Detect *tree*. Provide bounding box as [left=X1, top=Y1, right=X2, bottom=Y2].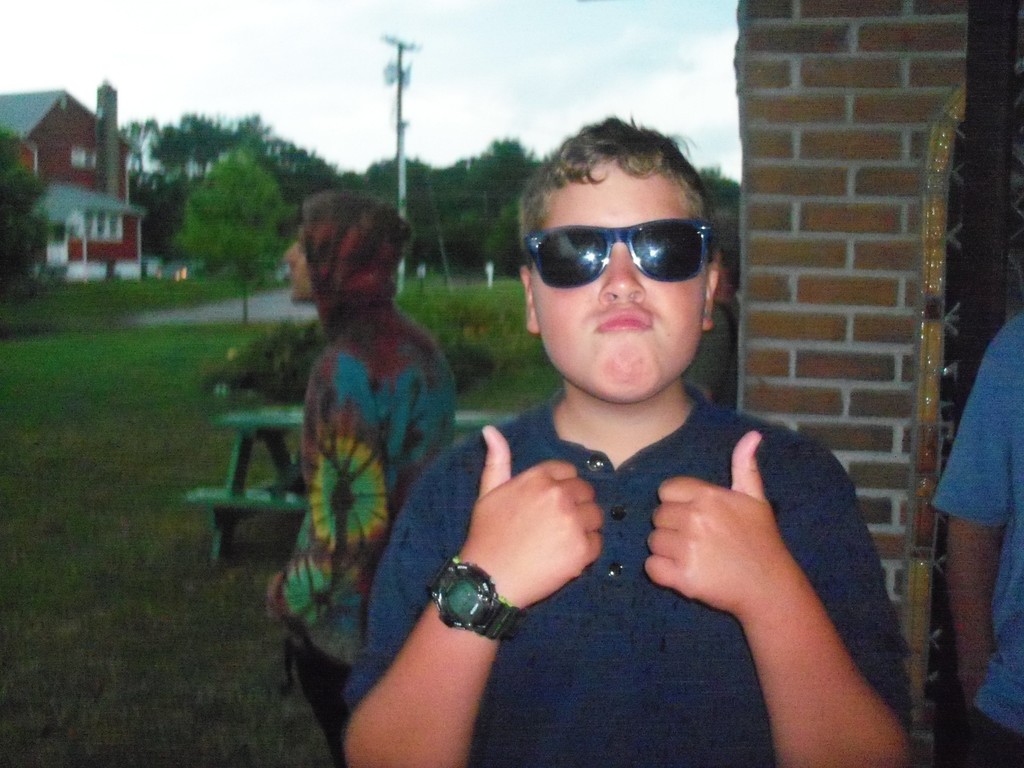
[left=483, top=200, right=530, bottom=282].
